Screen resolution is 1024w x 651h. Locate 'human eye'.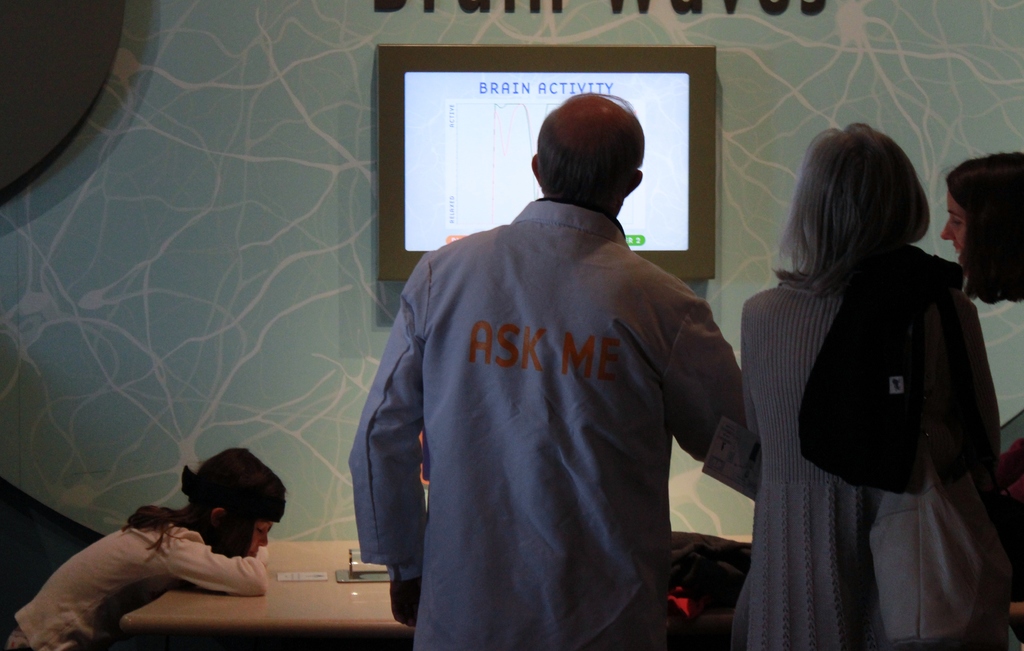
{"x1": 255, "y1": 522, "x2": 266, "y2": 532}.
